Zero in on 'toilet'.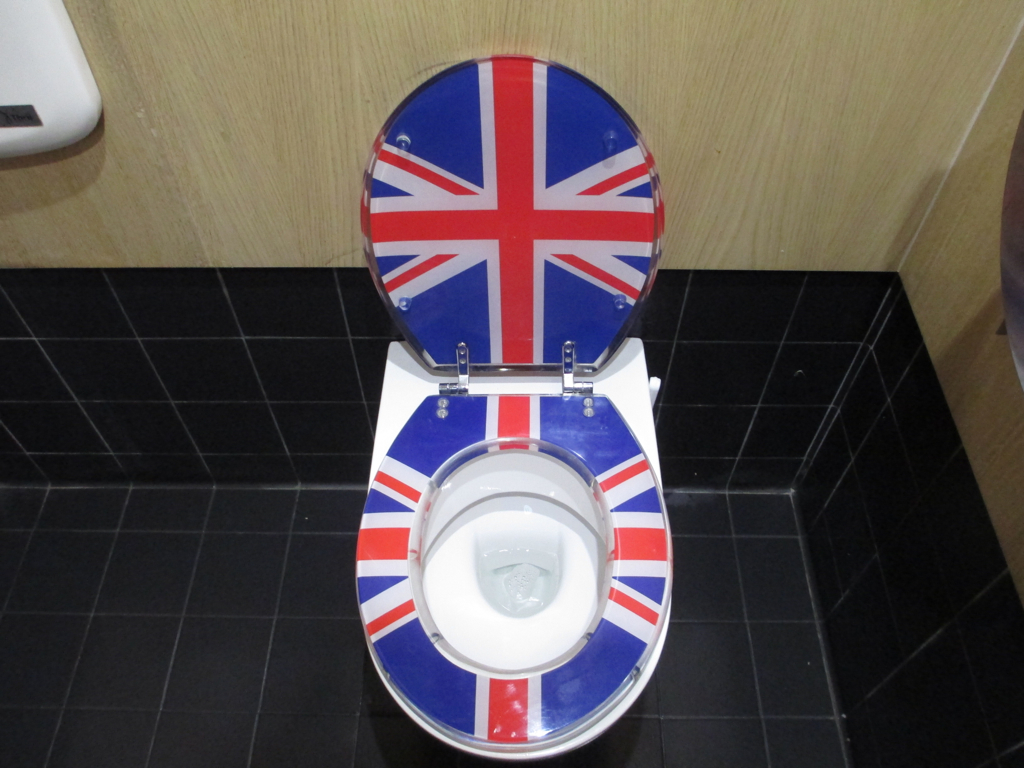
Zeroed in: (338, 90, 693, 740).
